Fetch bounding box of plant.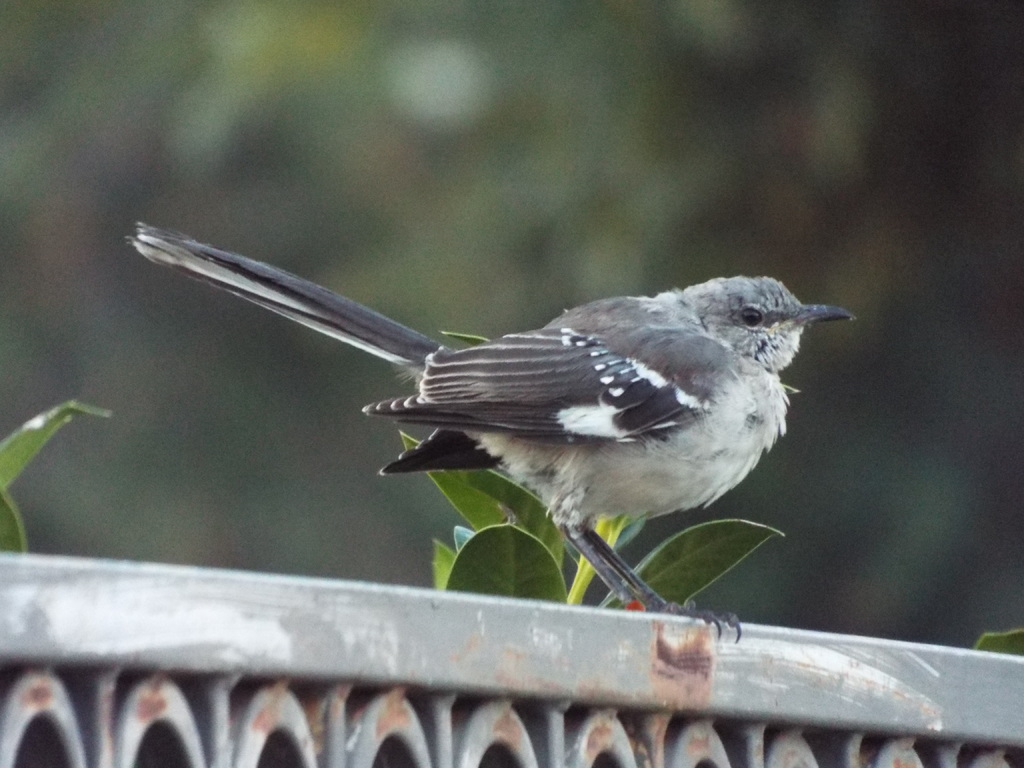
Bbox: 957/600/1023/667.
